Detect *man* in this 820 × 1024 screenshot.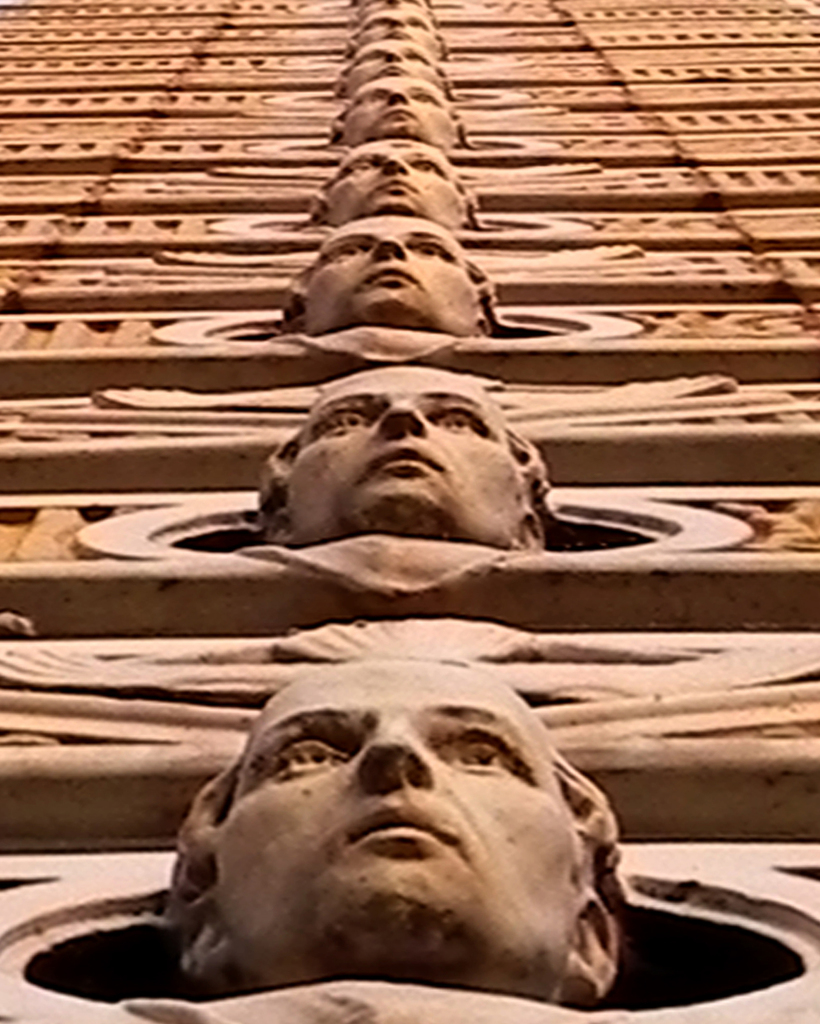
Detection: x1=164 y1=652 x2=628 y2=998.
